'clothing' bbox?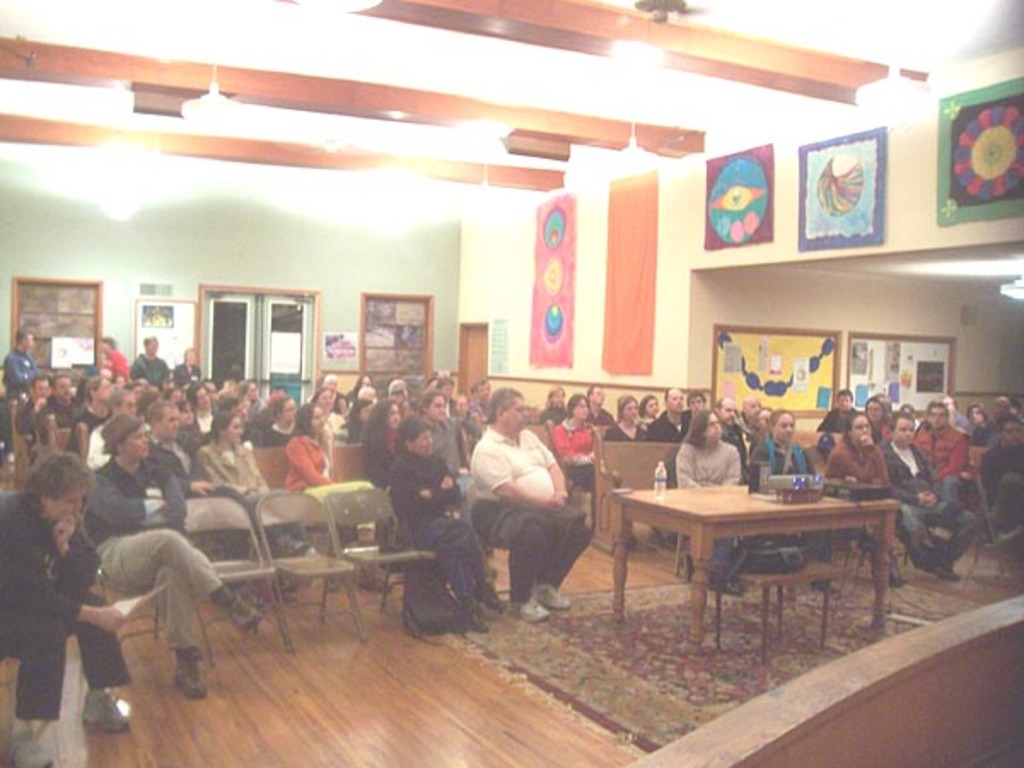
bbox=(84, 459, 184, 531)
